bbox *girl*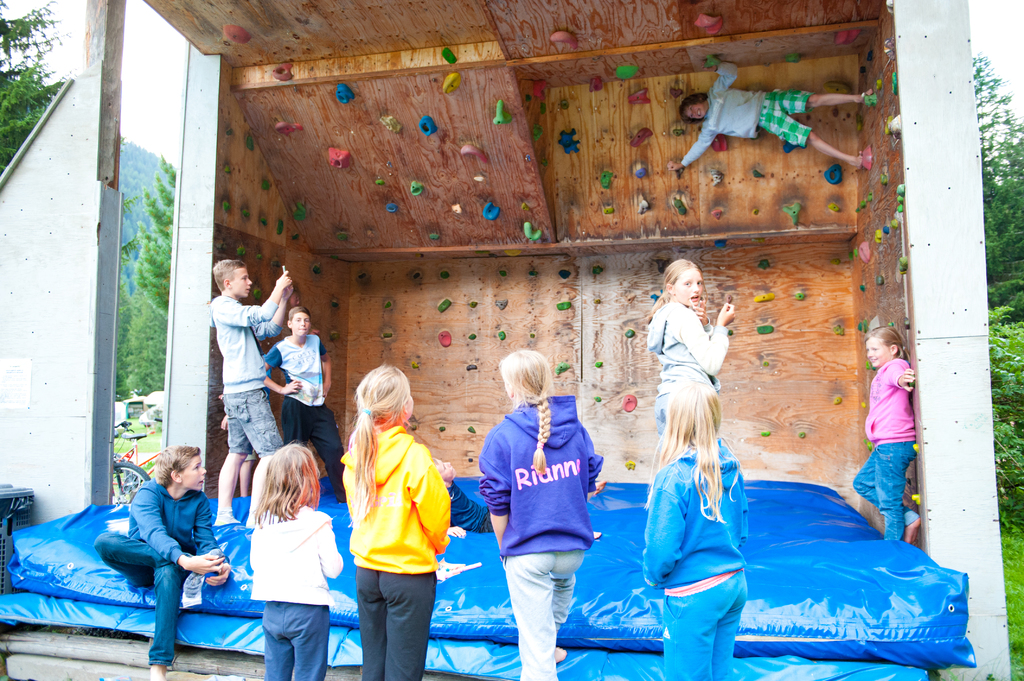
x1=241, y1=444, x2=346, y2=680
